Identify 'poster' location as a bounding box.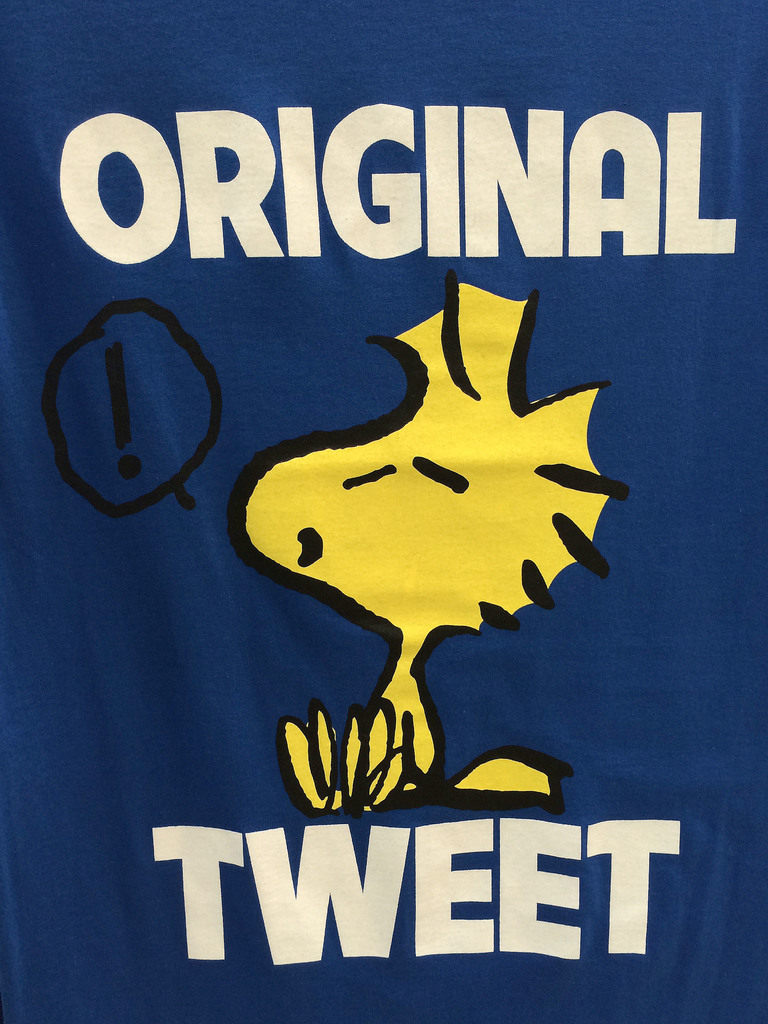
<region>0, 0, 767, 1023</region>.
